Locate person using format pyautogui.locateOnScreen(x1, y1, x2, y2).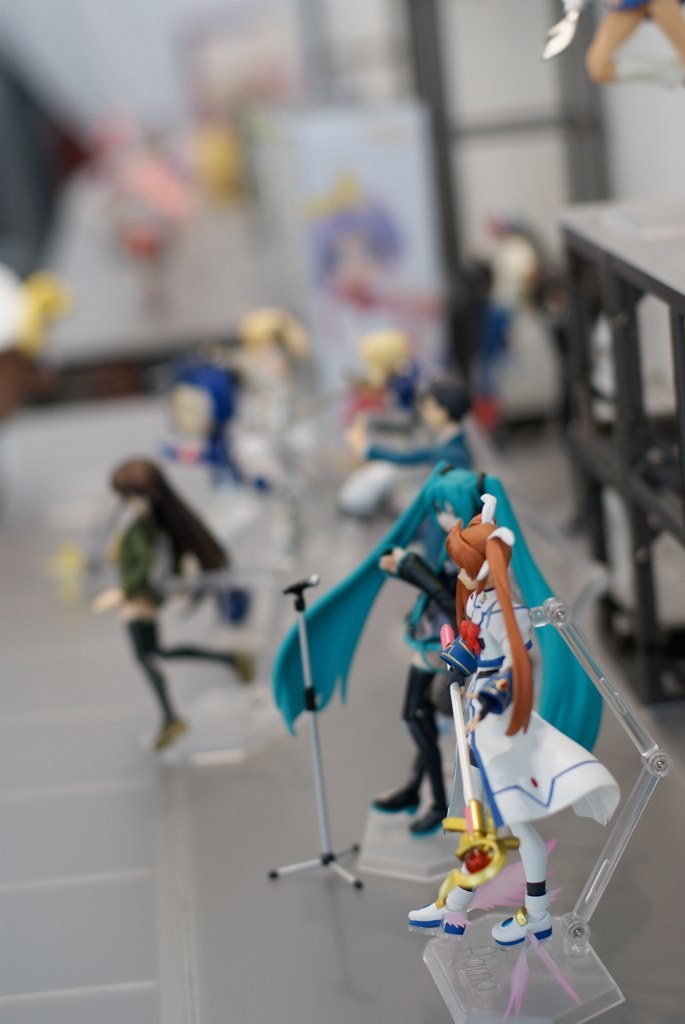
pyautogui.locateOnScreen(99, 408, 243, 788).
